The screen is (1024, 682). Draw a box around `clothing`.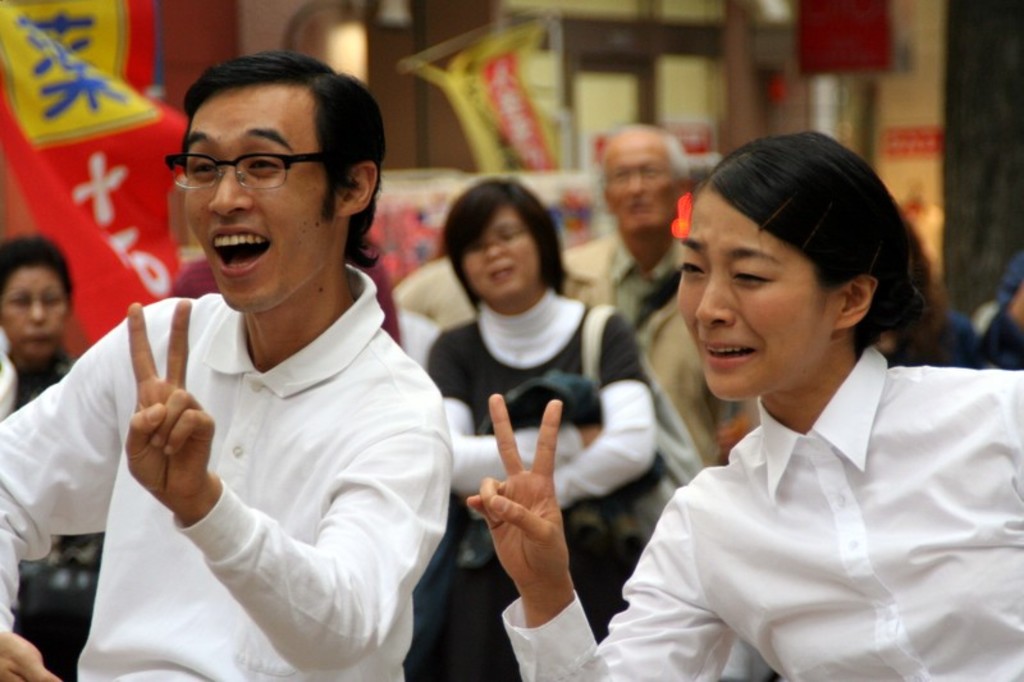
424/288/659/563.
